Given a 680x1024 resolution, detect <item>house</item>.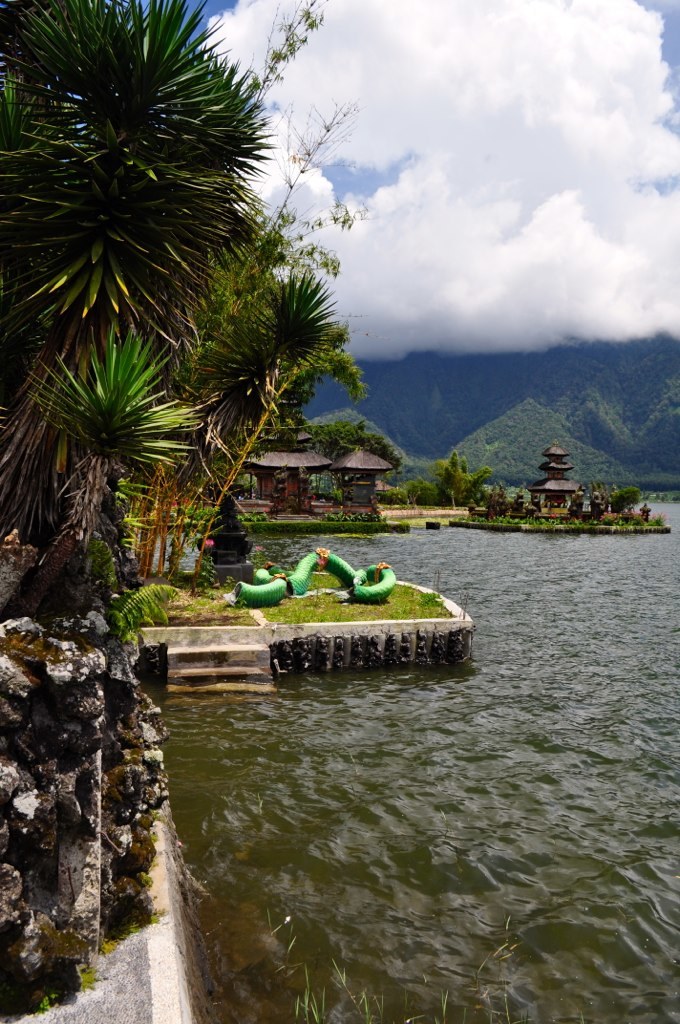
233/397/398/508.
